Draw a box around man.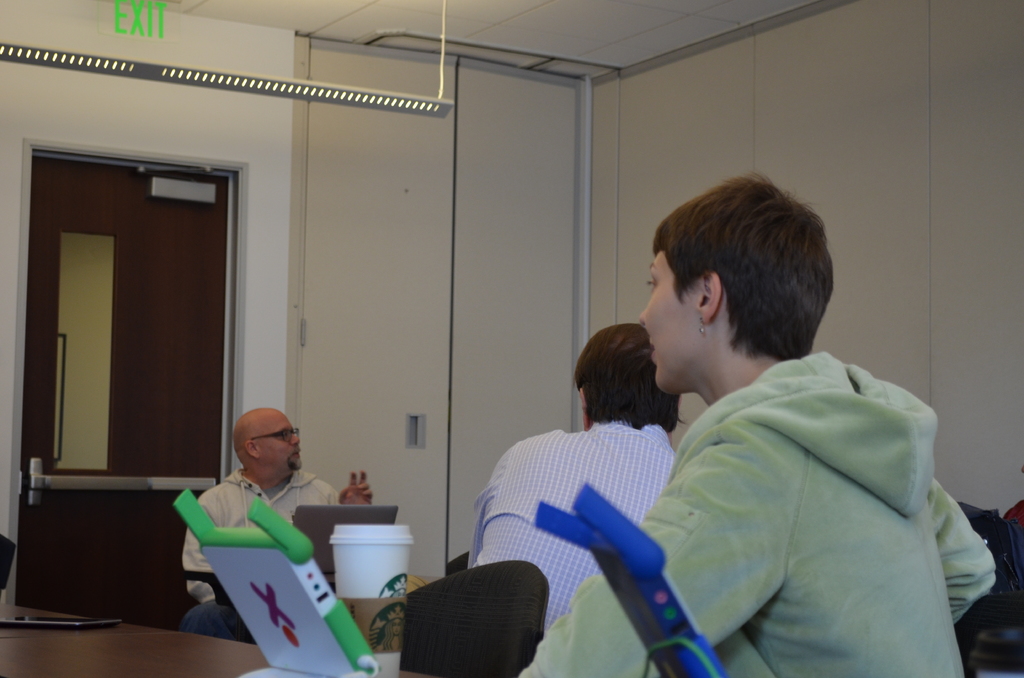
[468,321,678,634].
